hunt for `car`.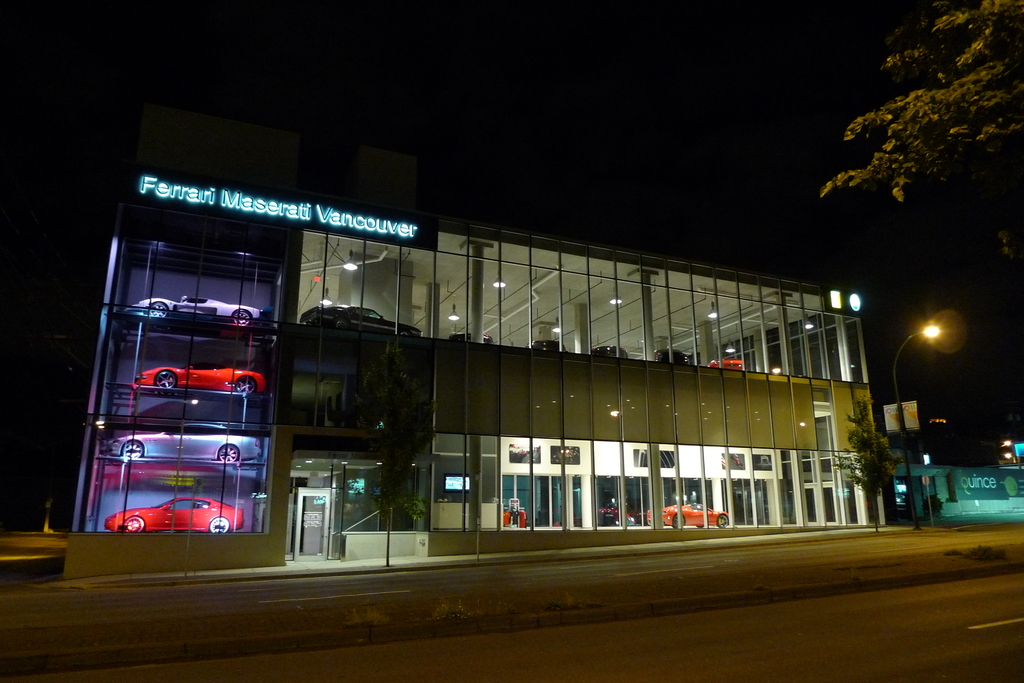
Hunted down at 299:305:424:337.
